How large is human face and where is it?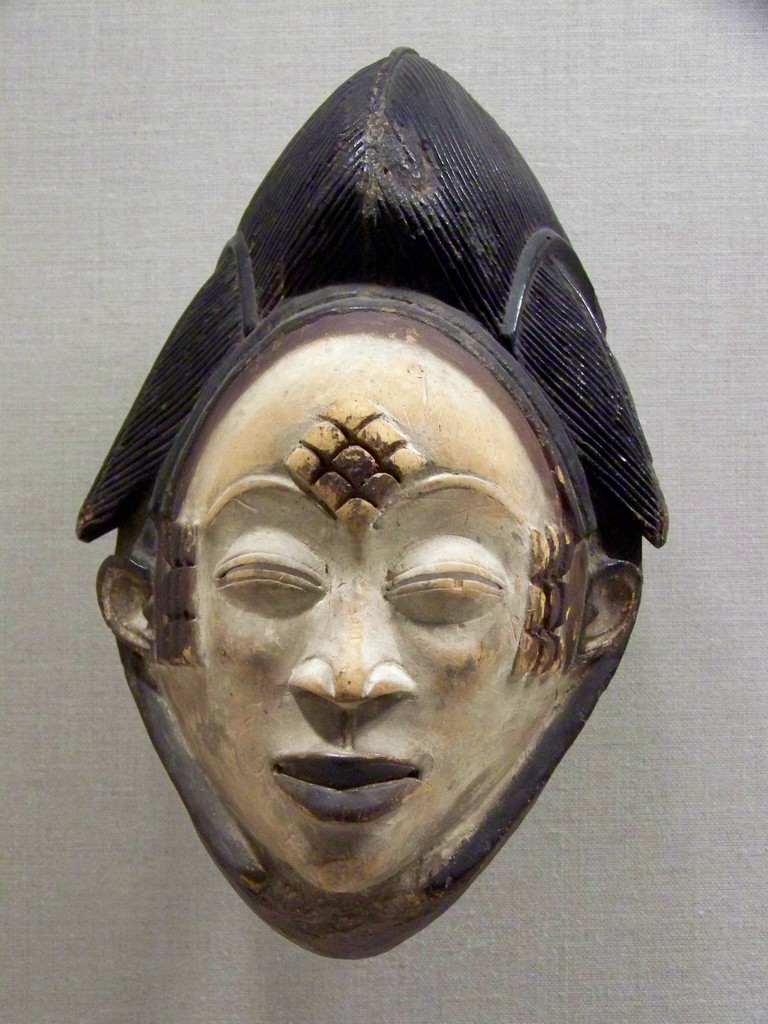
Bounding box: box=[153, 388, 575, 897].
